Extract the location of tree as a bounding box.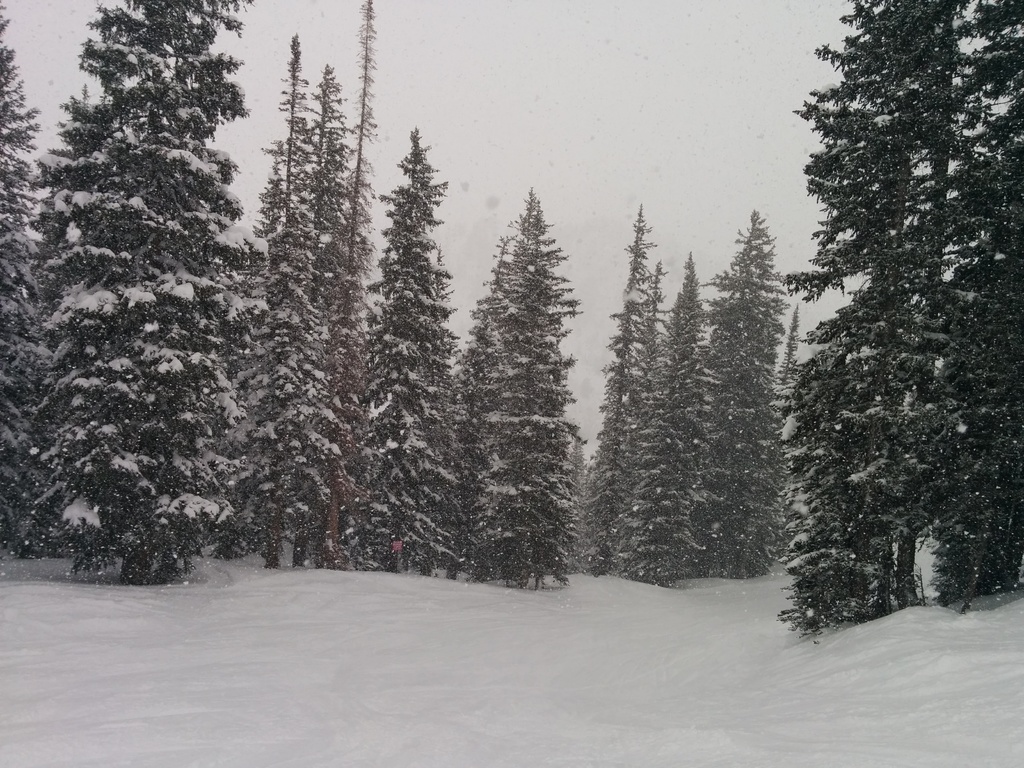
[x1=584, y1=198, x2=661, y2=577].
